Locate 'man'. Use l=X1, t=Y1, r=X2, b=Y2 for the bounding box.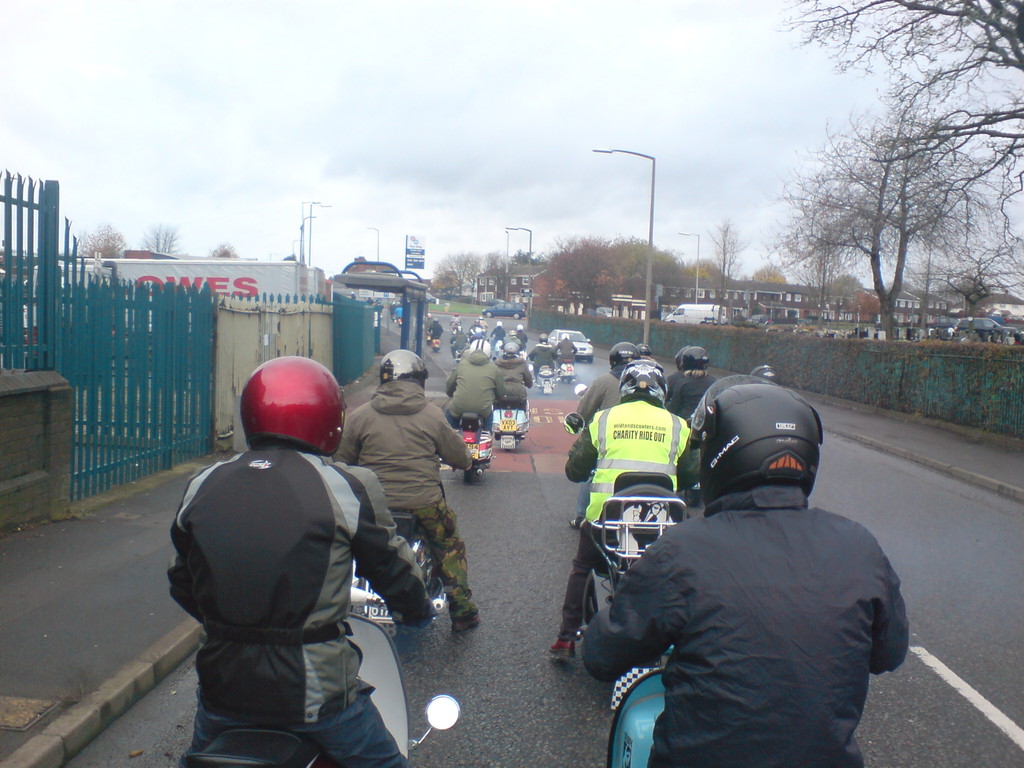
l=583, t=381, r=919, b=767.
